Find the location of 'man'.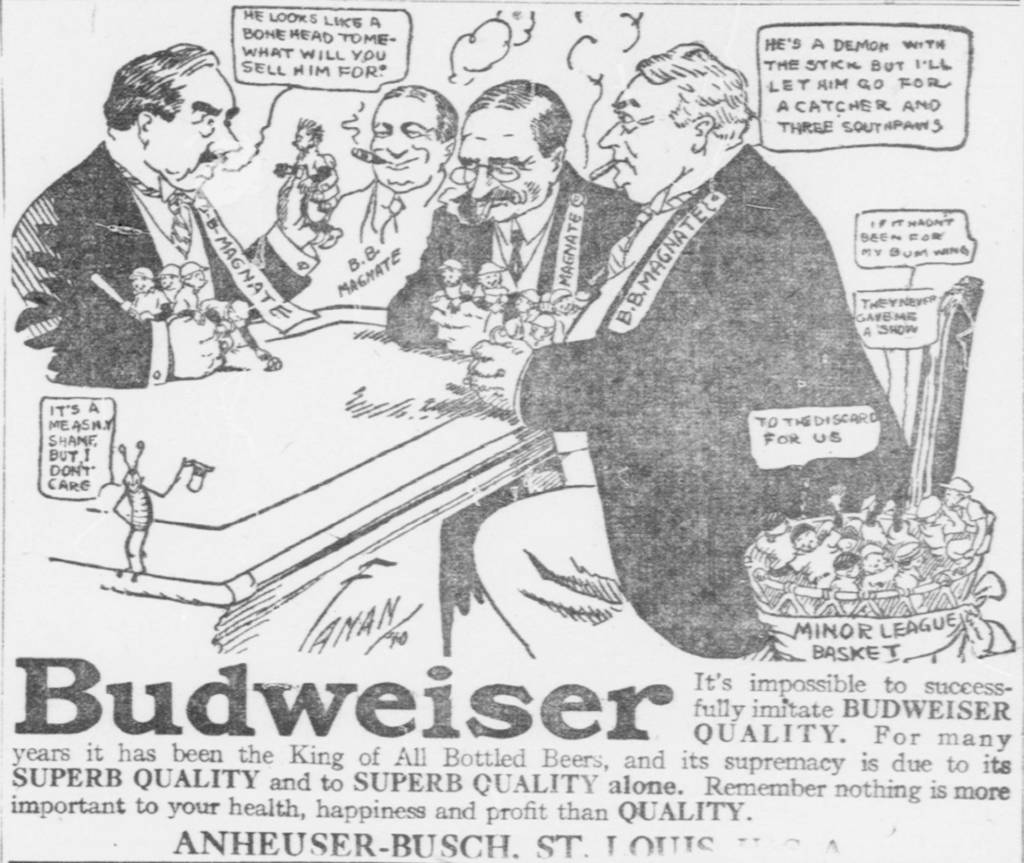
Location: <bbox>388, 74, 649, 657</bbox>.
